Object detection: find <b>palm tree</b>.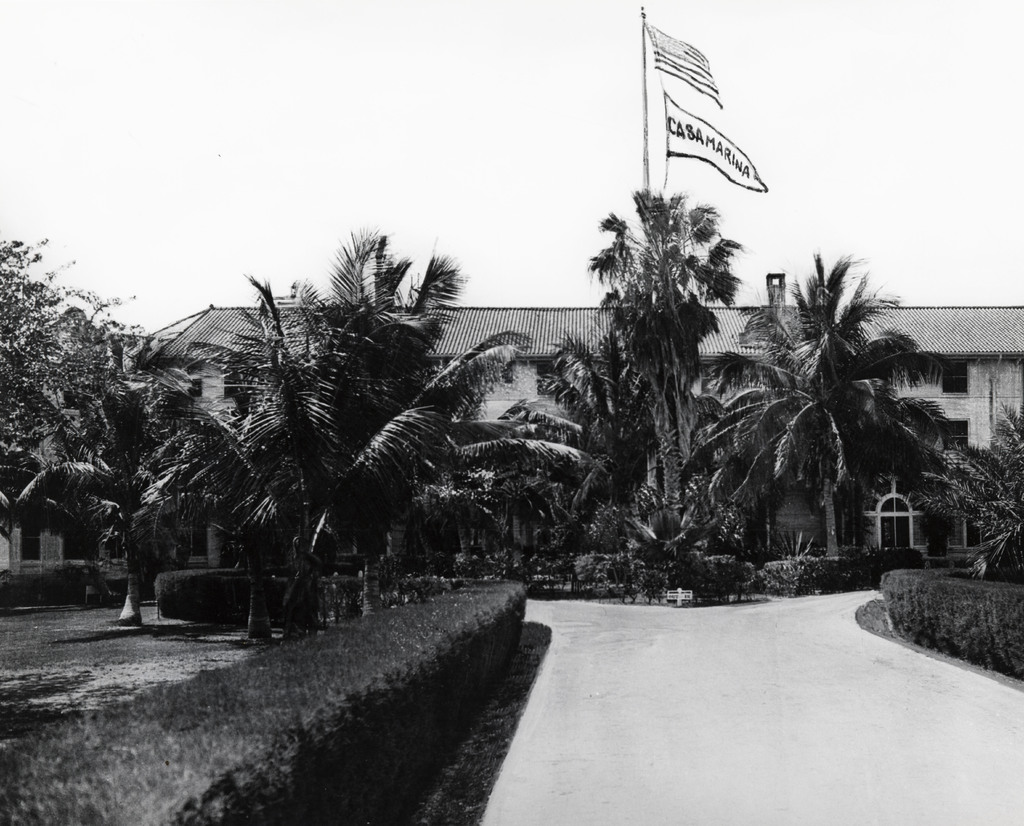
<box>311,275,464,594</box>.
